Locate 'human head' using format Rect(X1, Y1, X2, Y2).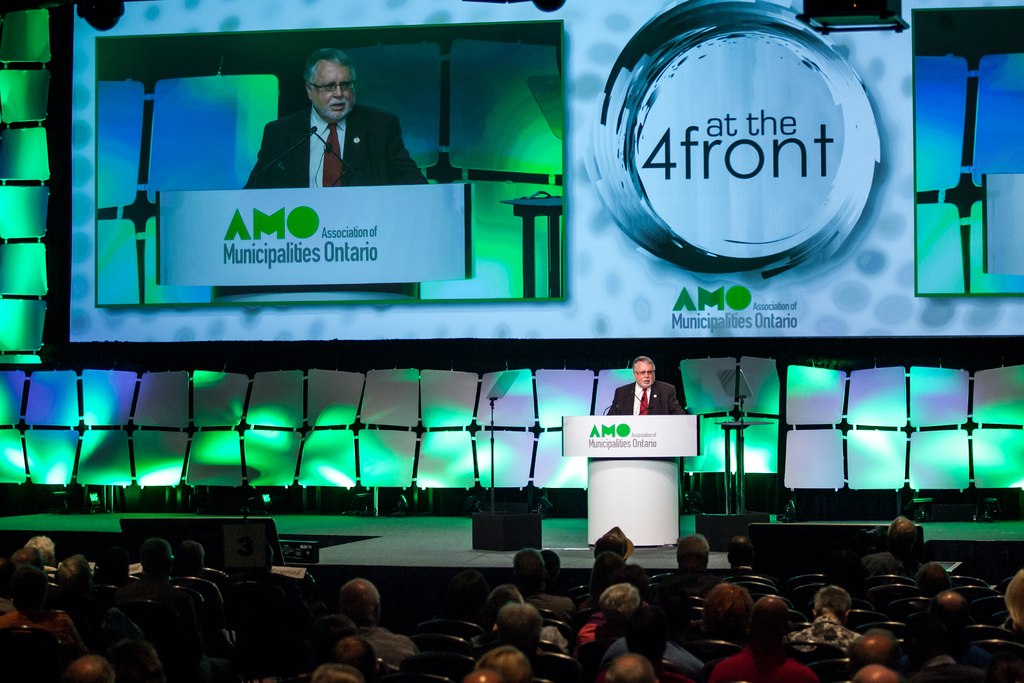
Rect(56, 559, 92, 600).
